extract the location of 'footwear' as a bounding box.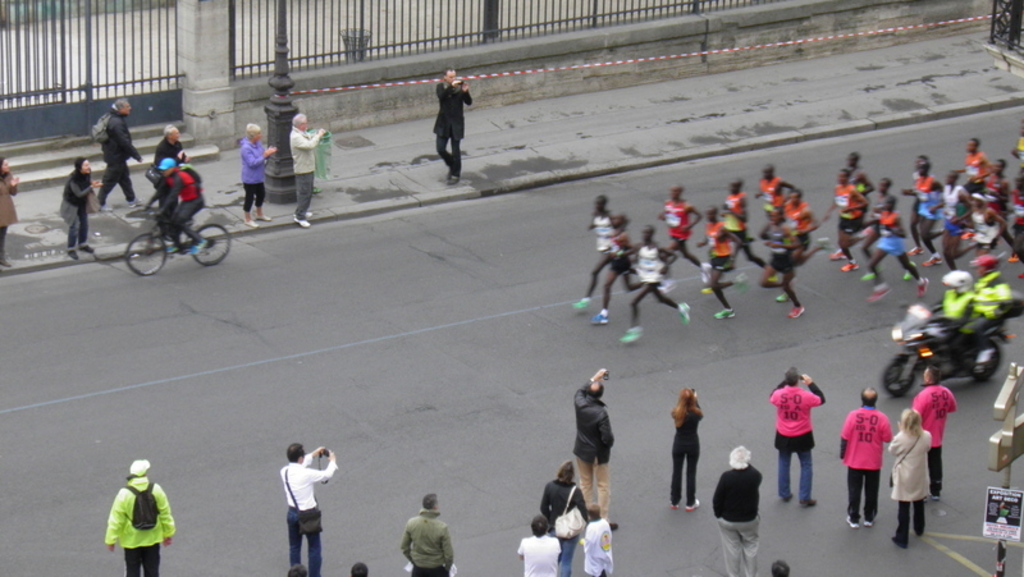
BBox(859, 267, 878, 289).
